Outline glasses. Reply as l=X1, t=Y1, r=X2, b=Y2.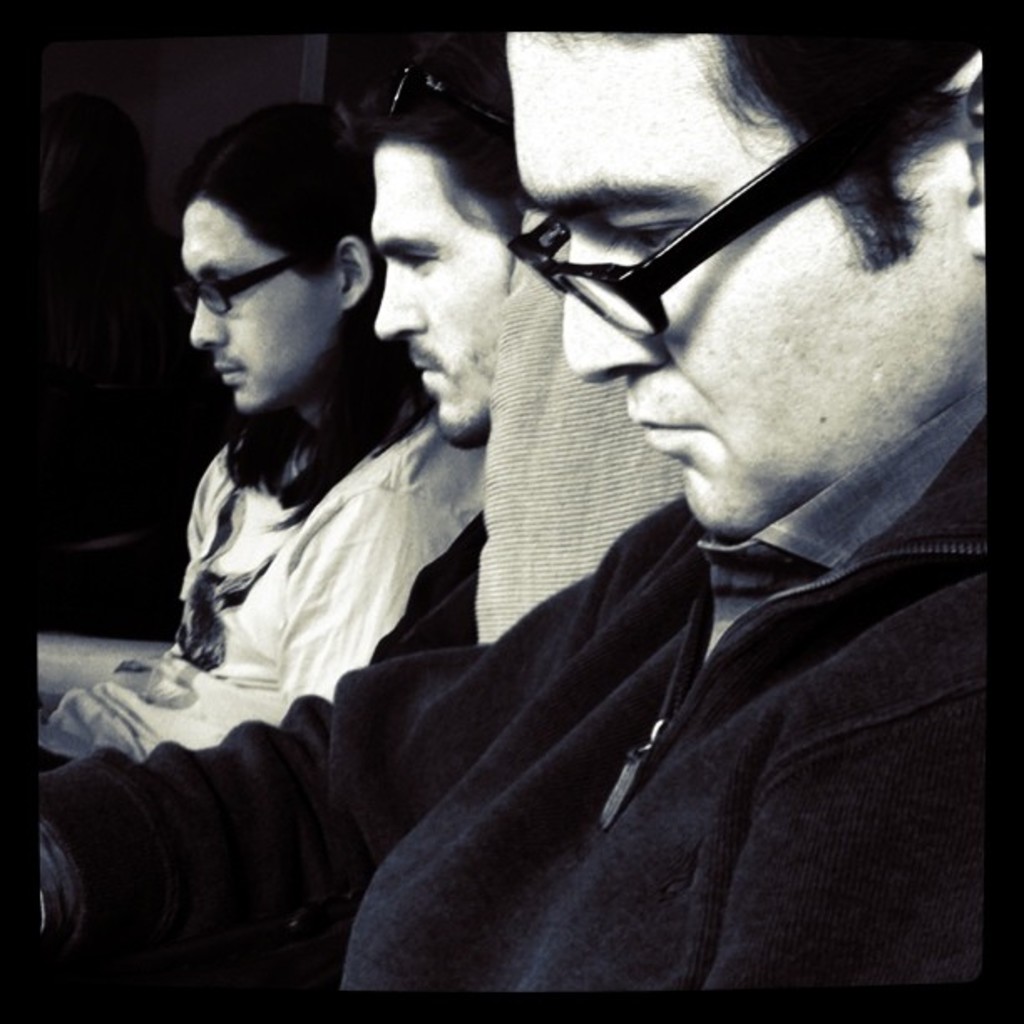
l=172, t=253, r=315, b=311.
